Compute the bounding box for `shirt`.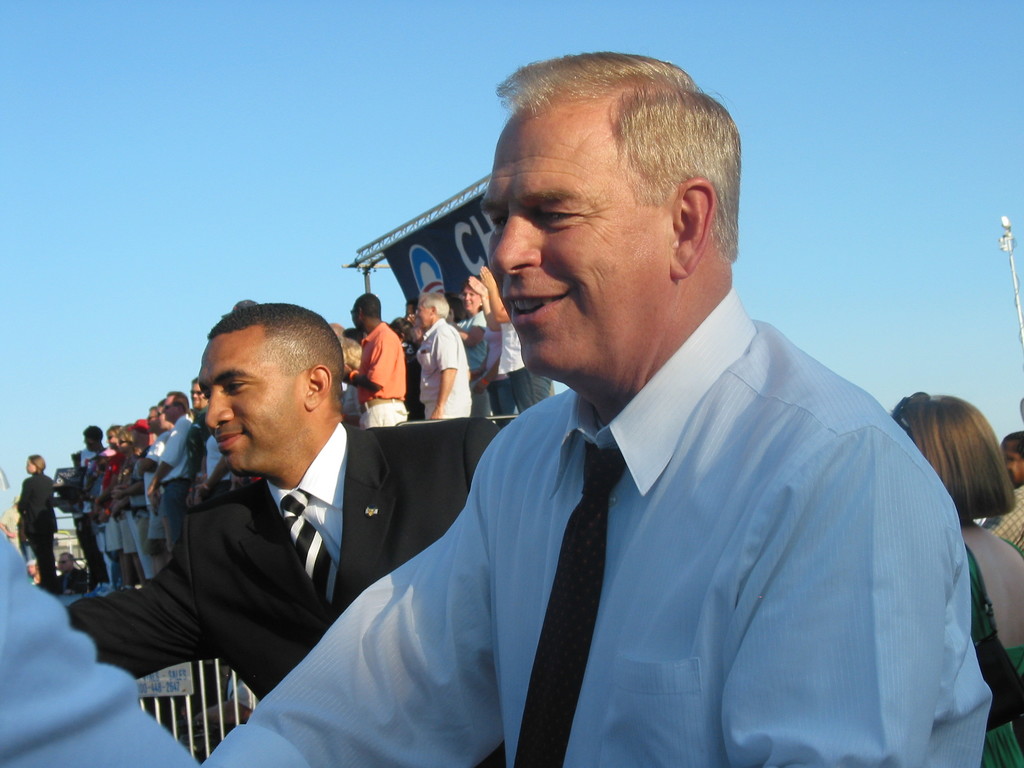
select_region(413, 316, 472, 403).
